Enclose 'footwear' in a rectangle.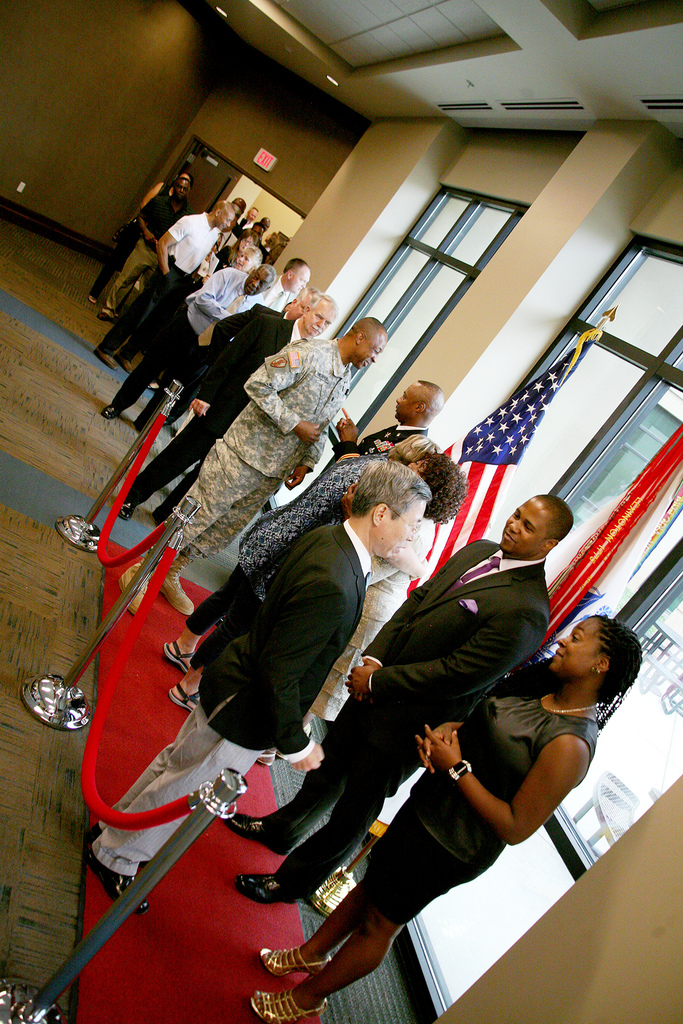
<bbox>113, 502, 134, 522</bbox>.
